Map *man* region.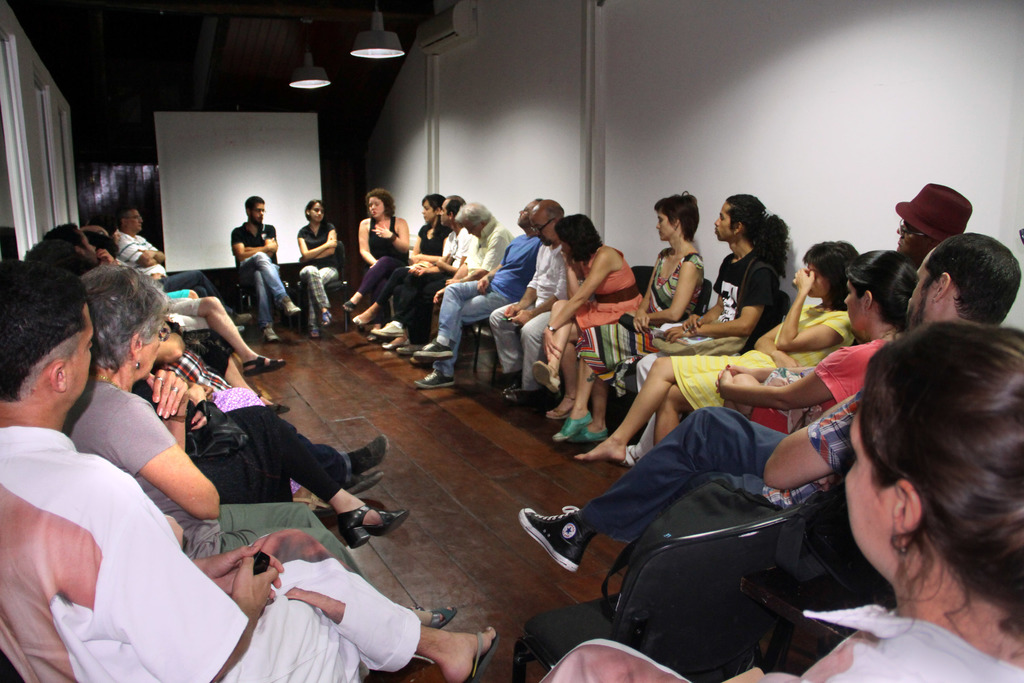
Mapped to l=392, t=195, r=474, b=356.
